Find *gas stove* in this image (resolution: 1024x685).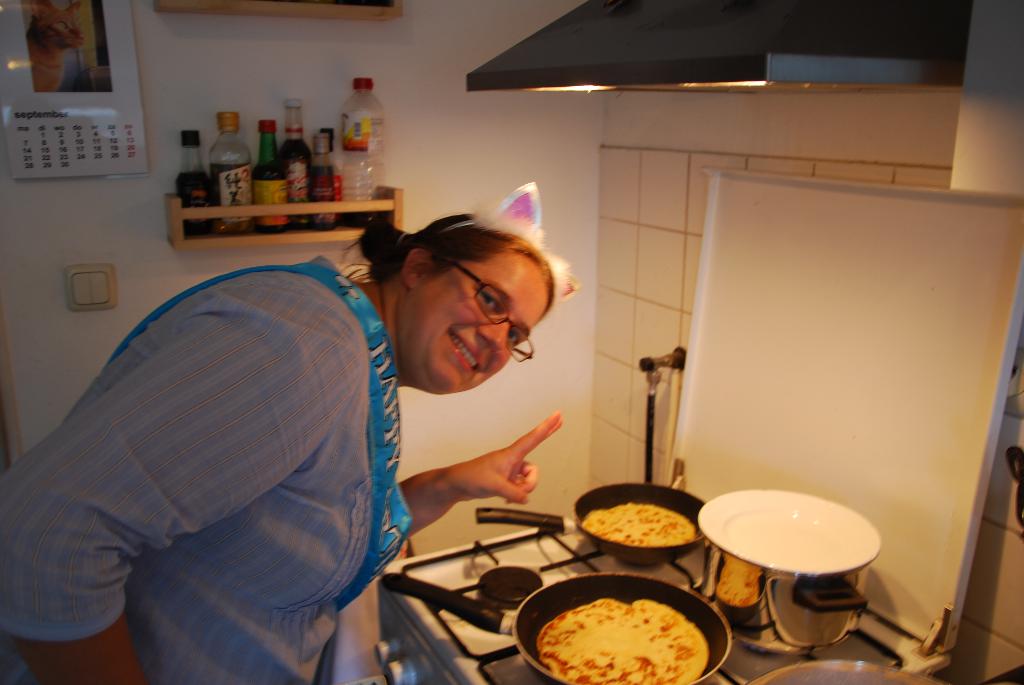
(left=374, top=487, right=907, bottom=684).
